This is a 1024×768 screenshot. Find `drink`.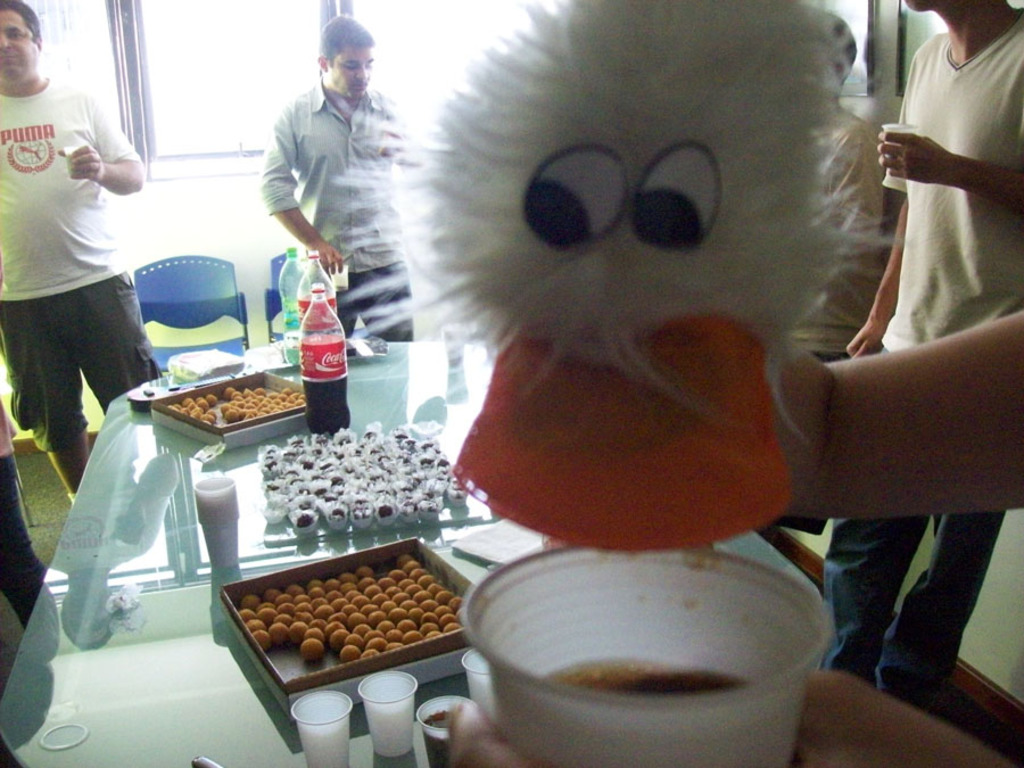
Bounding box: (429,546,869,767).
